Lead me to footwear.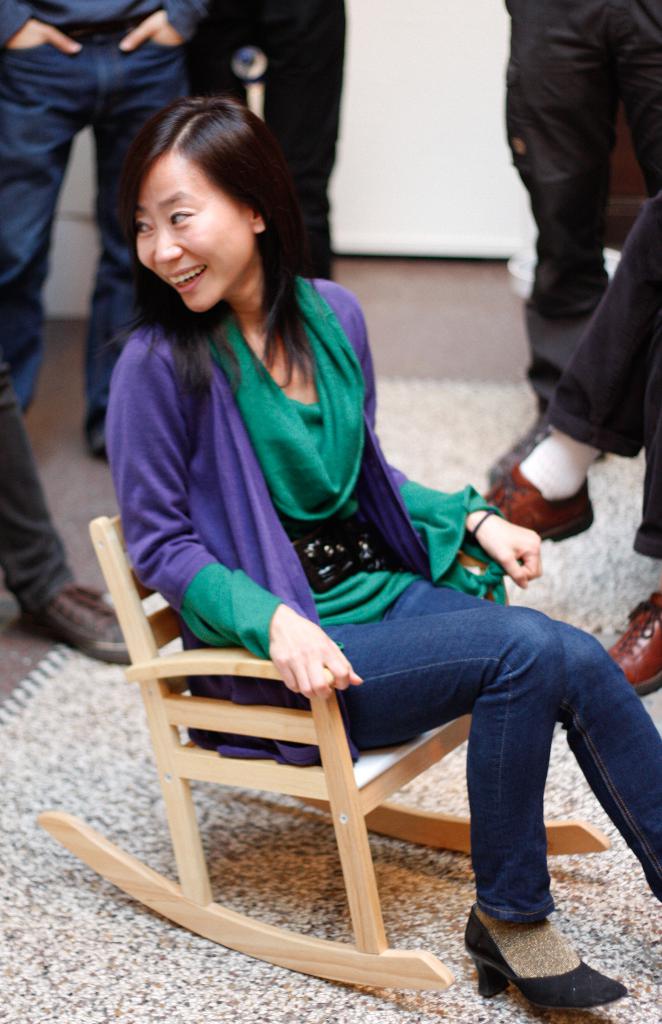
Lead to bbox=(455, 460, 601, 561).
